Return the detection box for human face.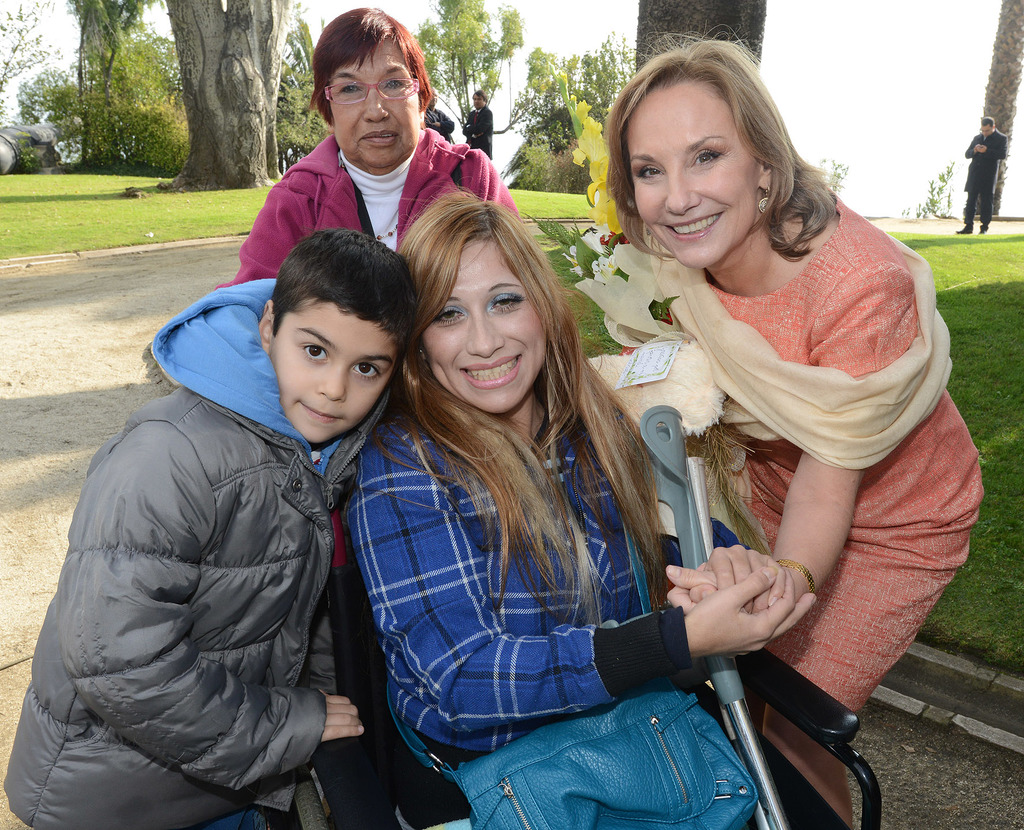
{"left": 630, "top": 88, "right": 756, "bottom": 264}.
